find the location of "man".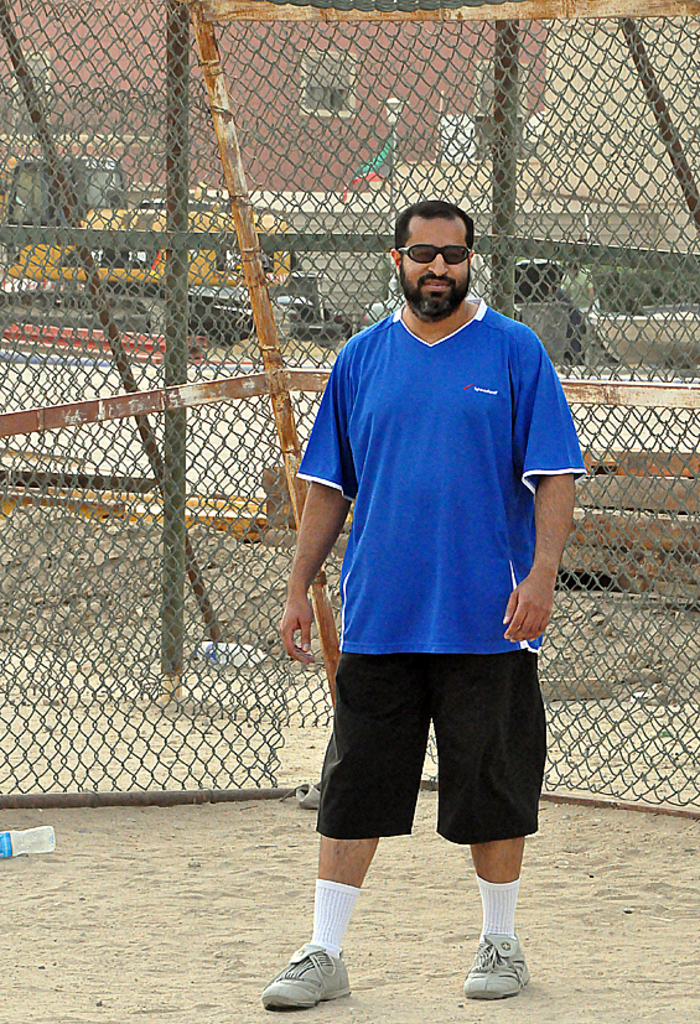
Location: (left=255, top=203, right=587, bottom=1008).
